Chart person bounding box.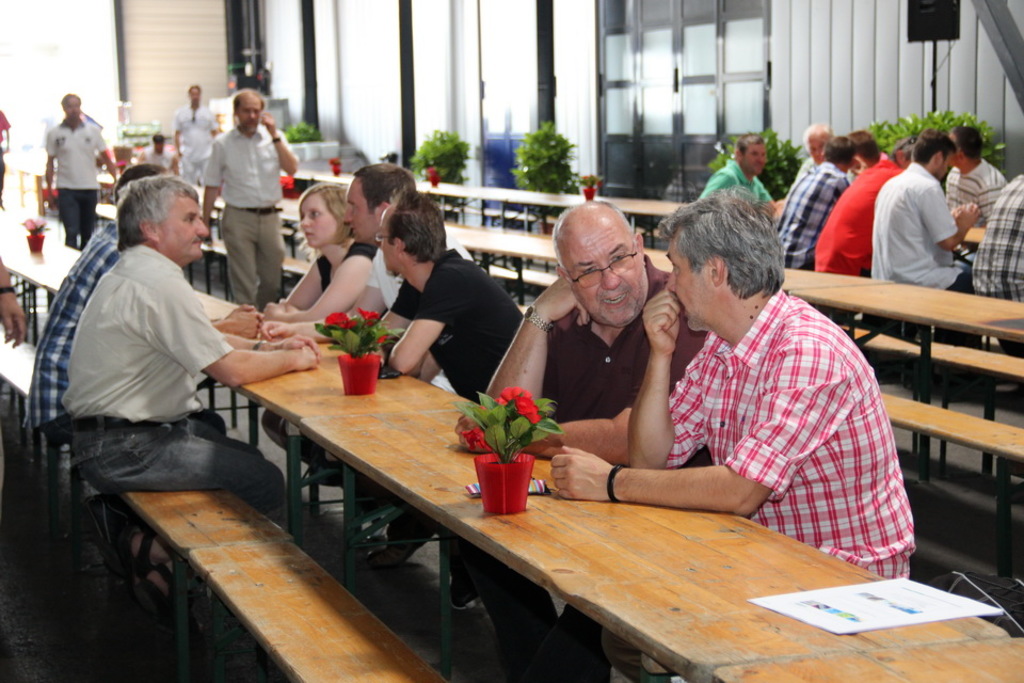
Charted: detection(211, 179, 367, 335).
